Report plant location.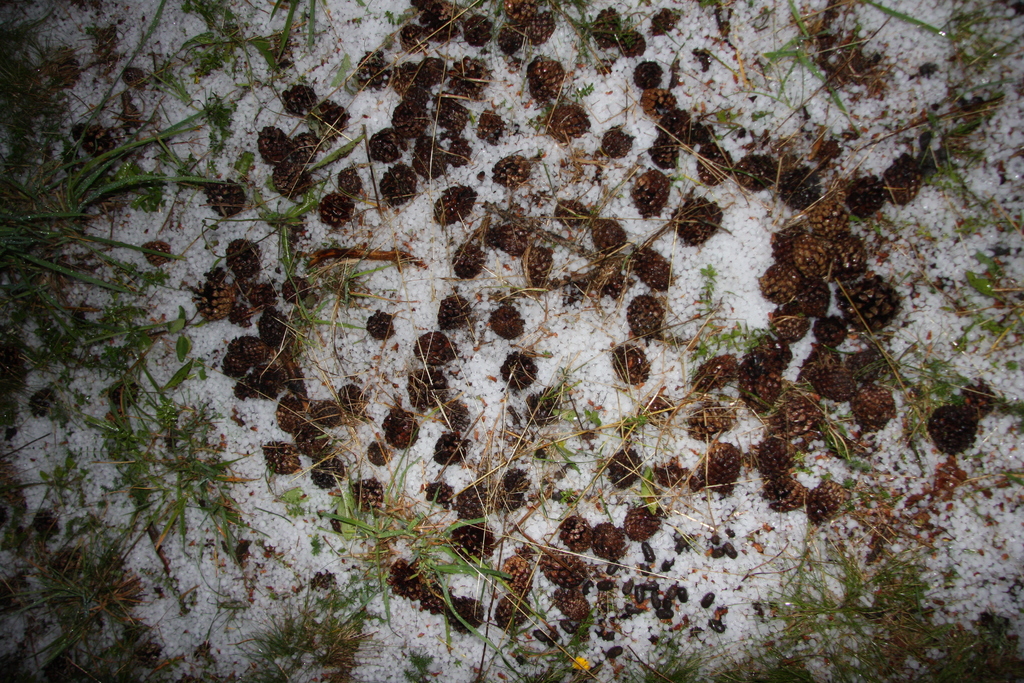
Report: (26, 113, 221, 220).
